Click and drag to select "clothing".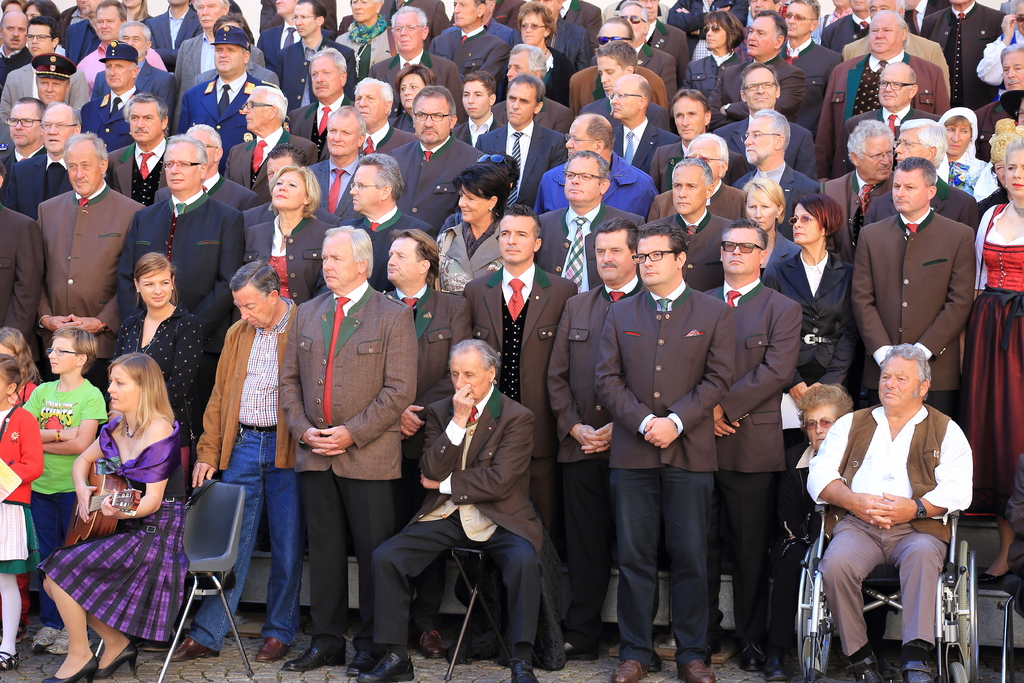
Selection: (left=979, top=24, right=1023, bottom=100).
